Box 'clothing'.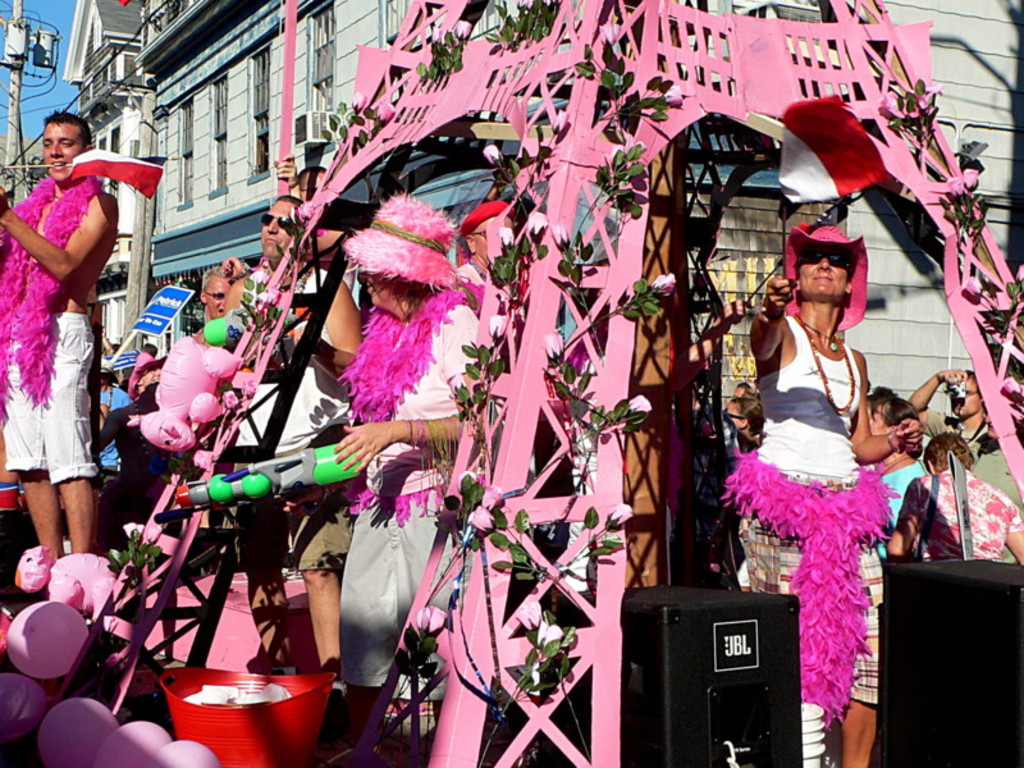
<region>0, 173, 102, 485</region>.
